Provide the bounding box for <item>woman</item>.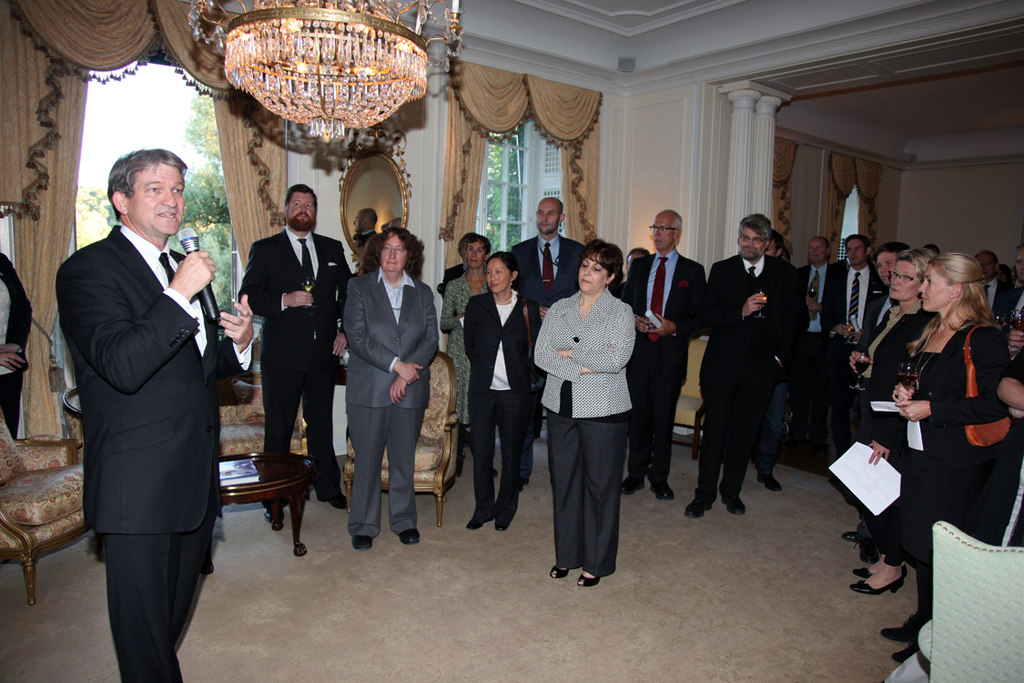
(x1=441, y1=227, x2=489, y2=476).
